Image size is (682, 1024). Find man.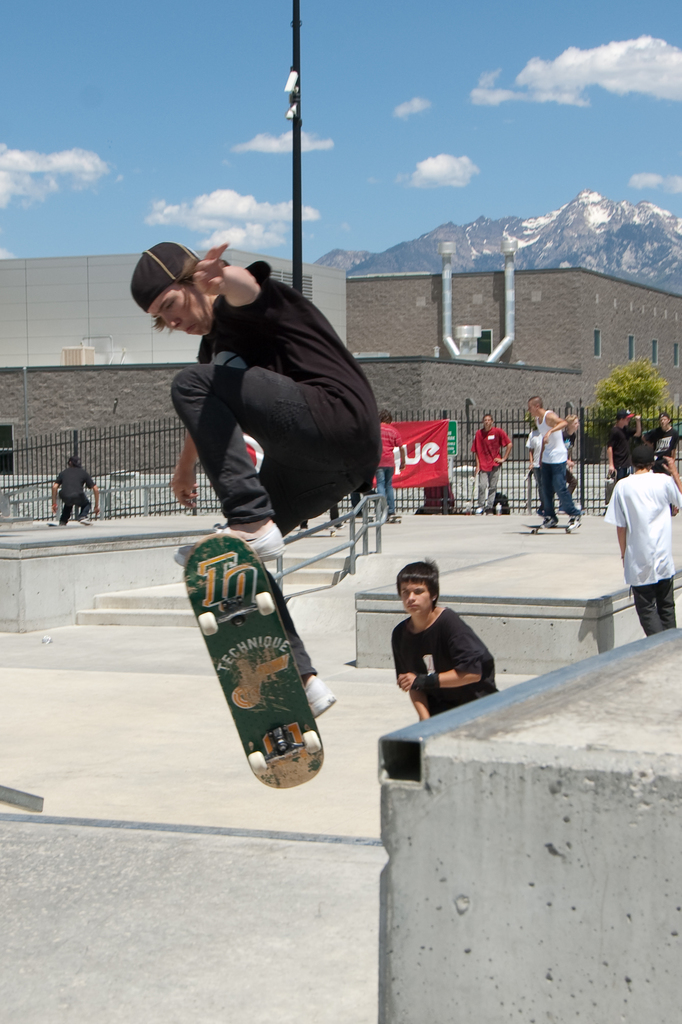
603/408/640/490.
